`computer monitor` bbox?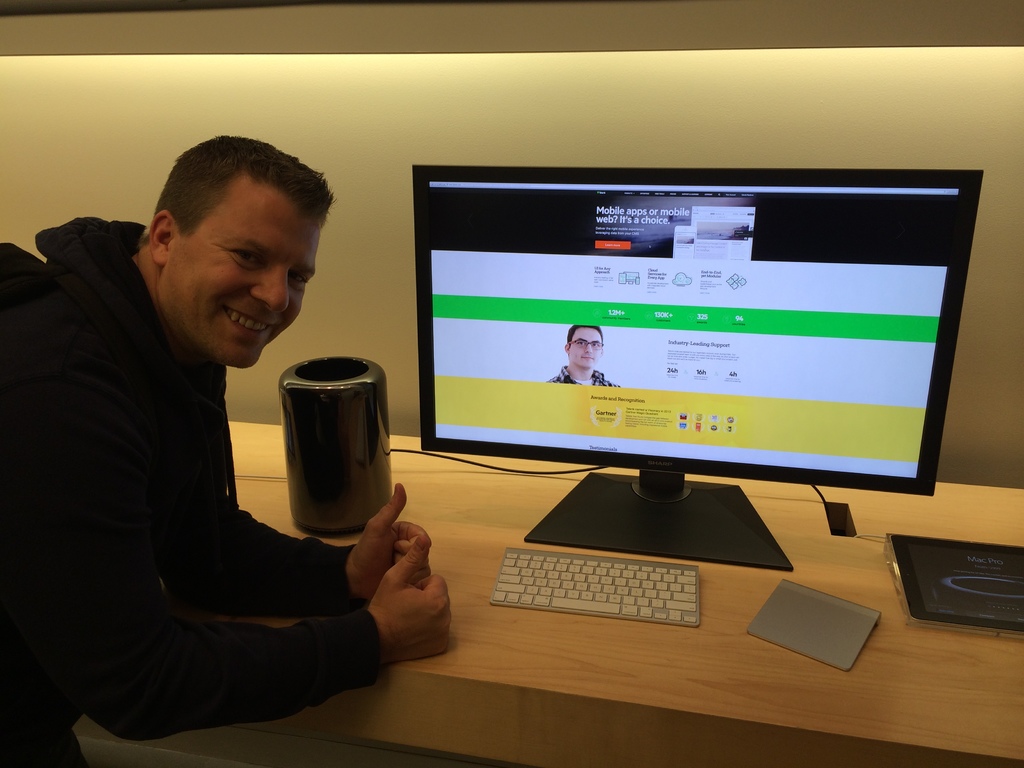
Rect(400, 171, 969, 571)
